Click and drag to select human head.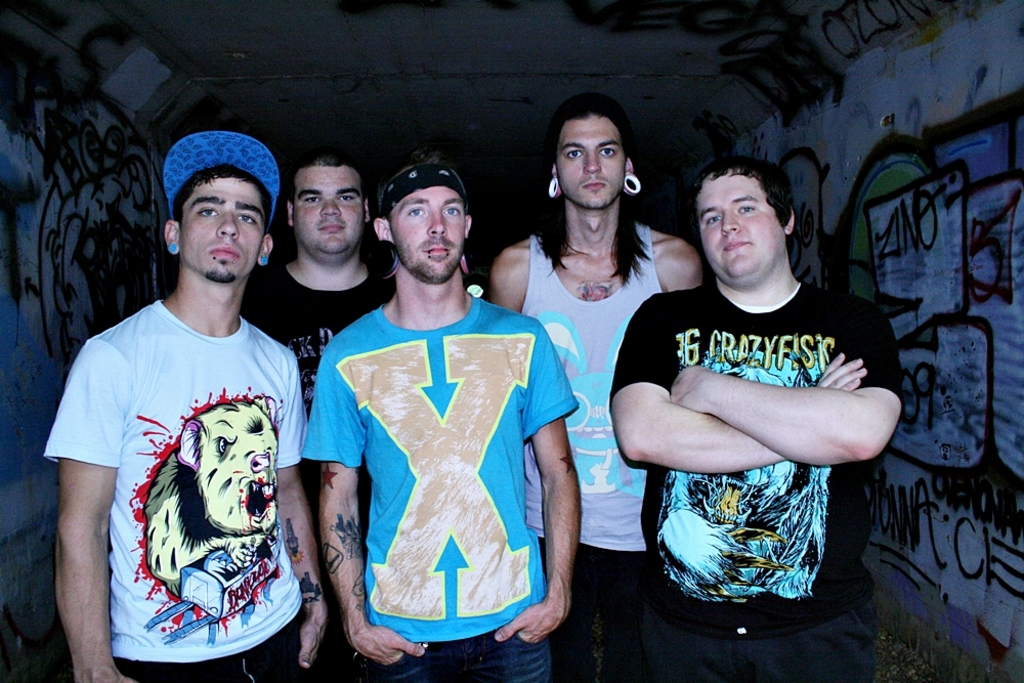
Selection: (x1=159, y1=131, x2=280, y2=283).
